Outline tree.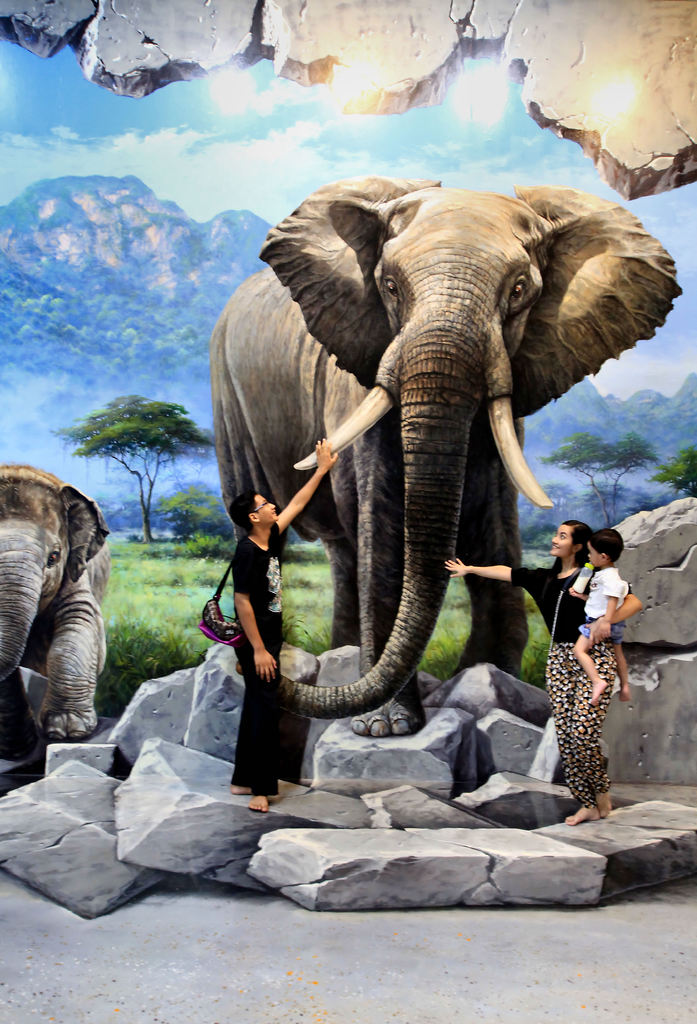
Outline: [x1=45, y1=388, x2=218, y2=540].
